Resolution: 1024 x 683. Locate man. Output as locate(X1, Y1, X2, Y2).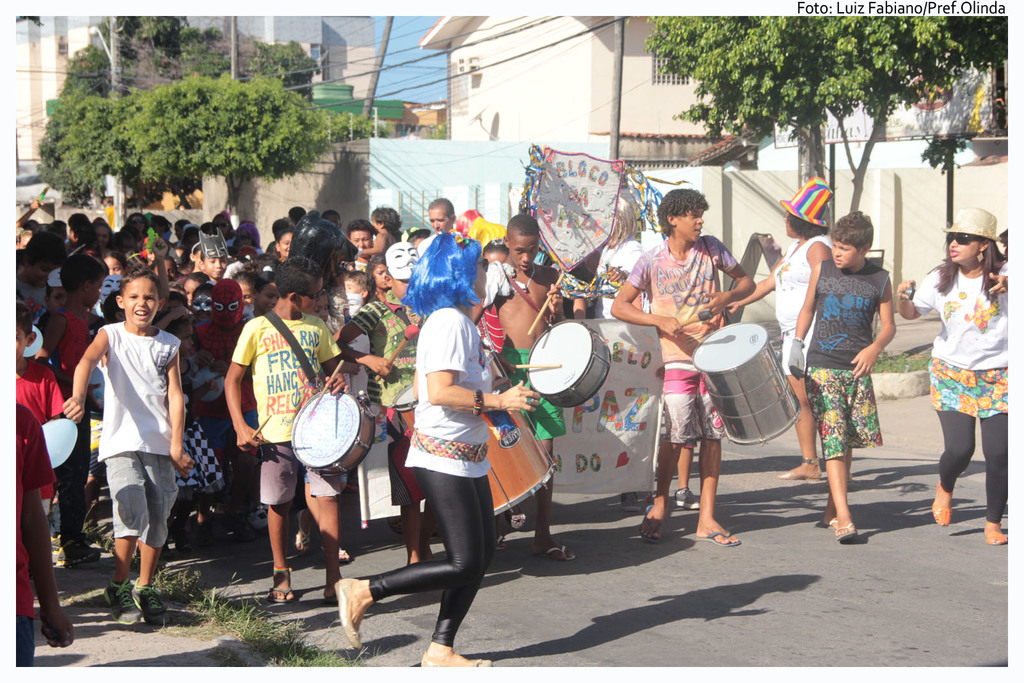
locate(618, 197, 752, 522).
